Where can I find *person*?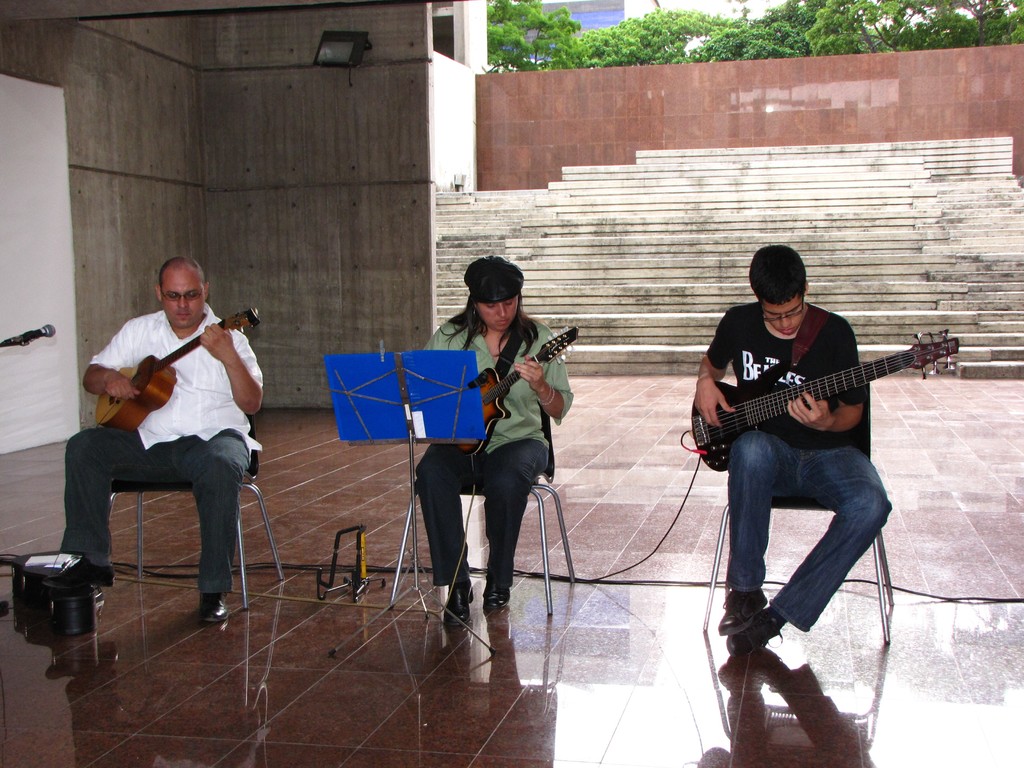
You can find it at (x1=403, y1=257, x2=558, y2=653).
